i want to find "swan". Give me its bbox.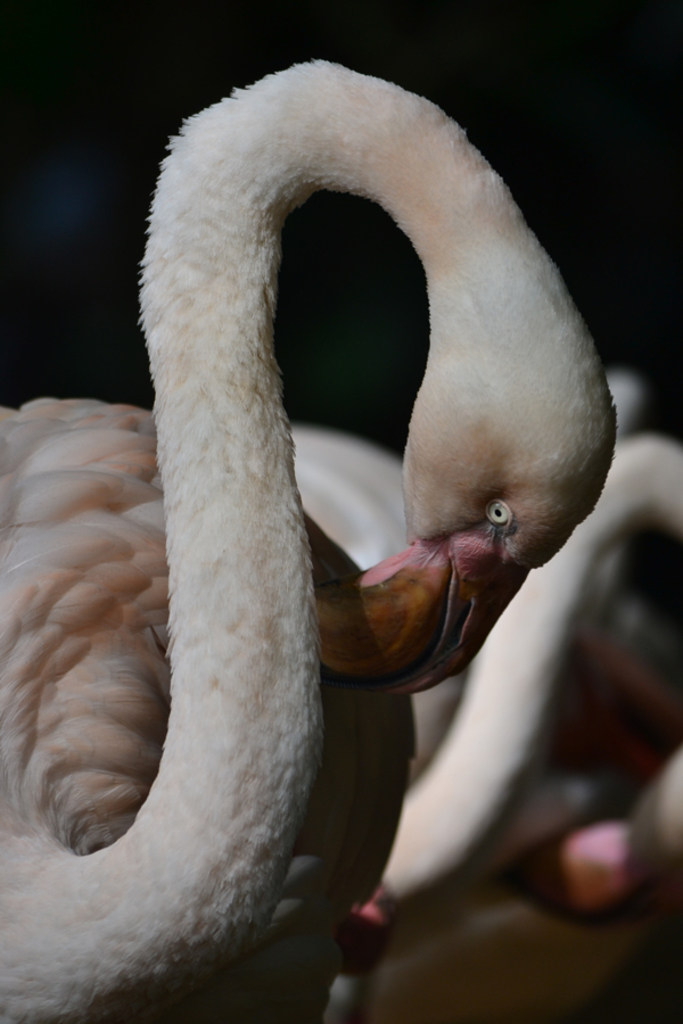
box(290, 421, 682, 978).
